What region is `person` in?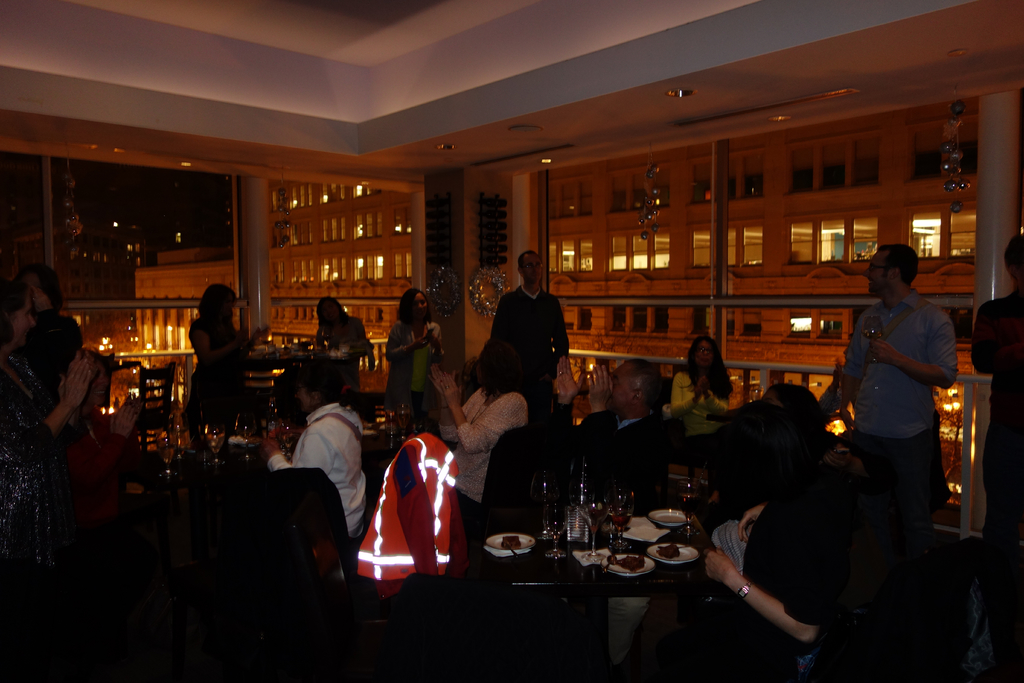
box=[184, 278, 277, 446].
